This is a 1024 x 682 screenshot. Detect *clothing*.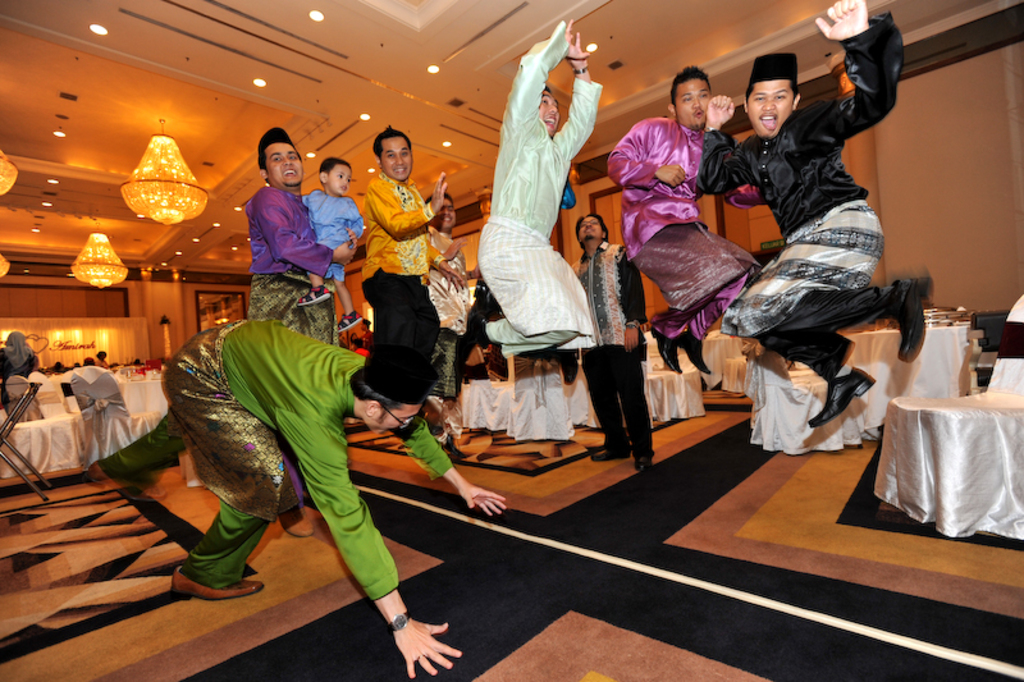
bbox=(600, 118, 768, 352).
